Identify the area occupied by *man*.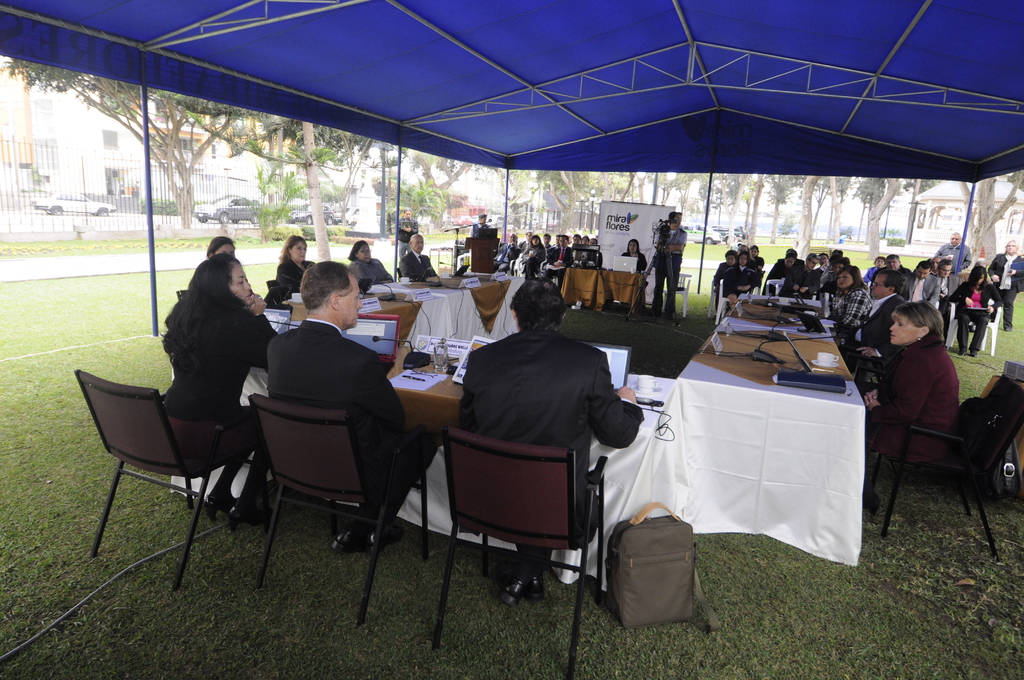
Area: [left=400, top=231, right=440, bottom=286].
